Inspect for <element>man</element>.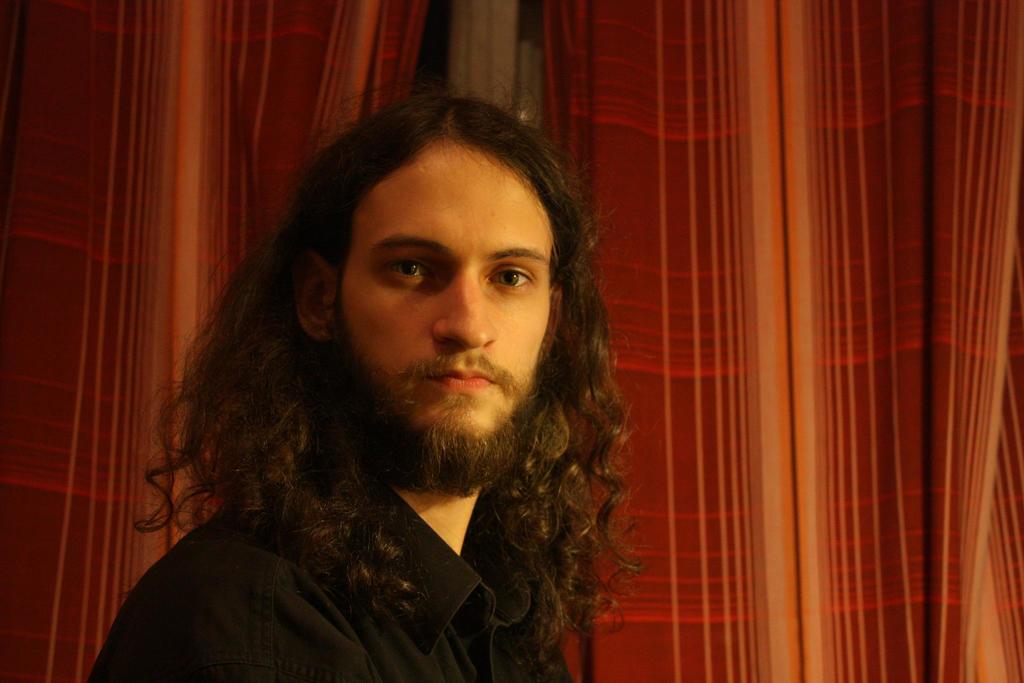
Inspection: Rect(76, 95, 700, 659).
